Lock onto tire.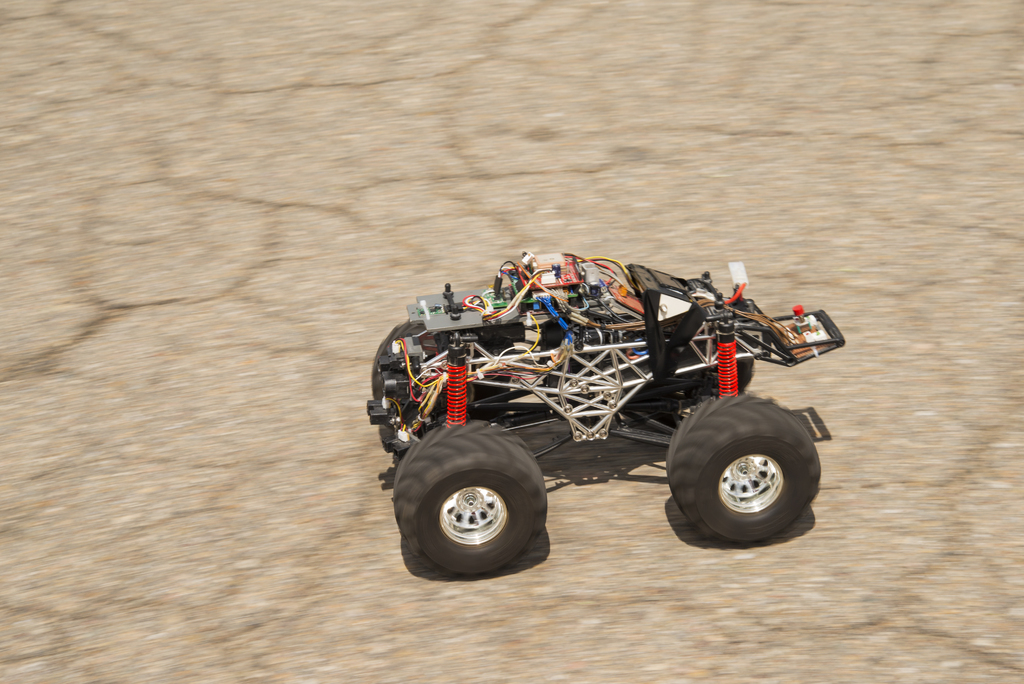
Locked: BBox(621, 342, 751, 446).
